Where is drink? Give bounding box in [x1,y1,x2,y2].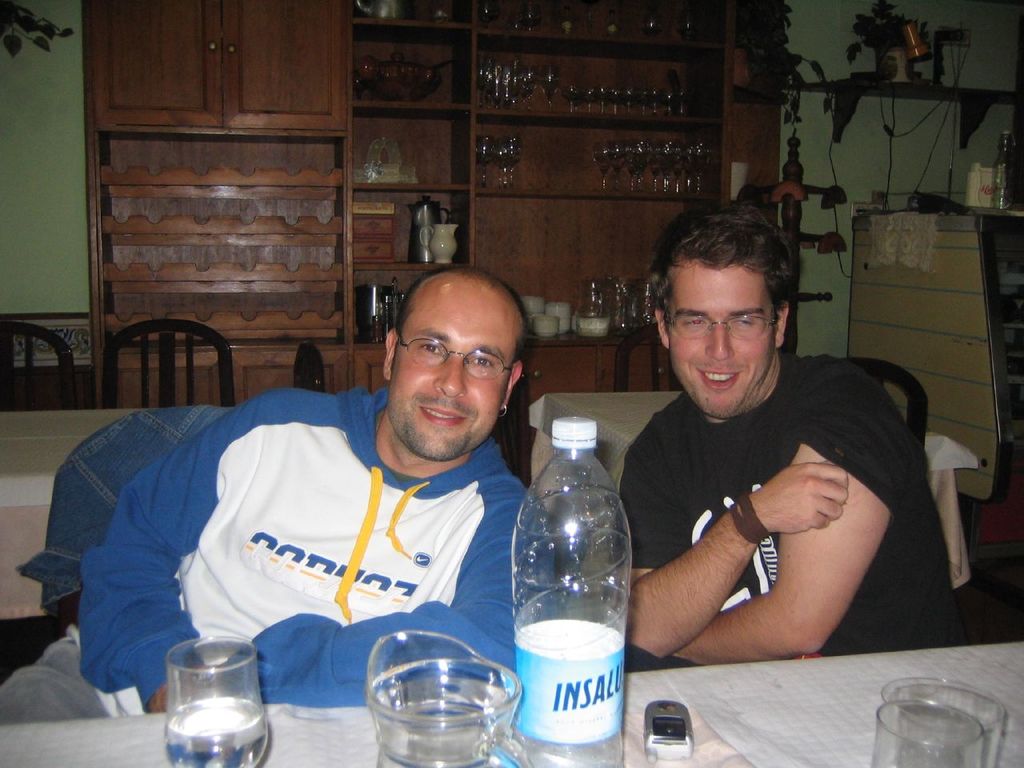
[377,710,491,767].
